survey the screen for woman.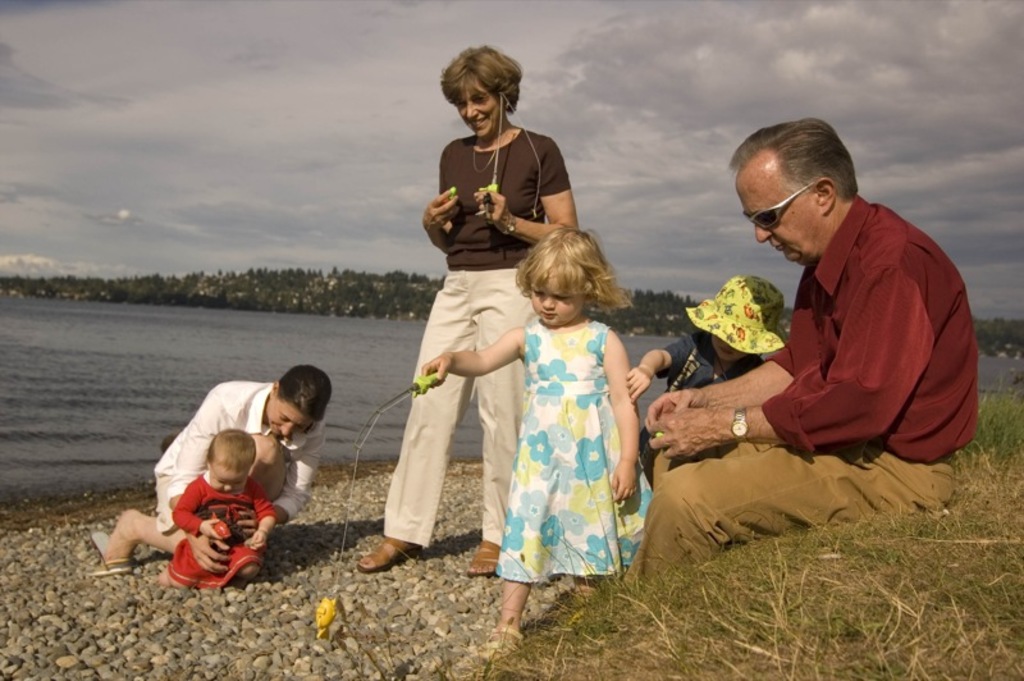
Survey found: (105,362,333,580).
